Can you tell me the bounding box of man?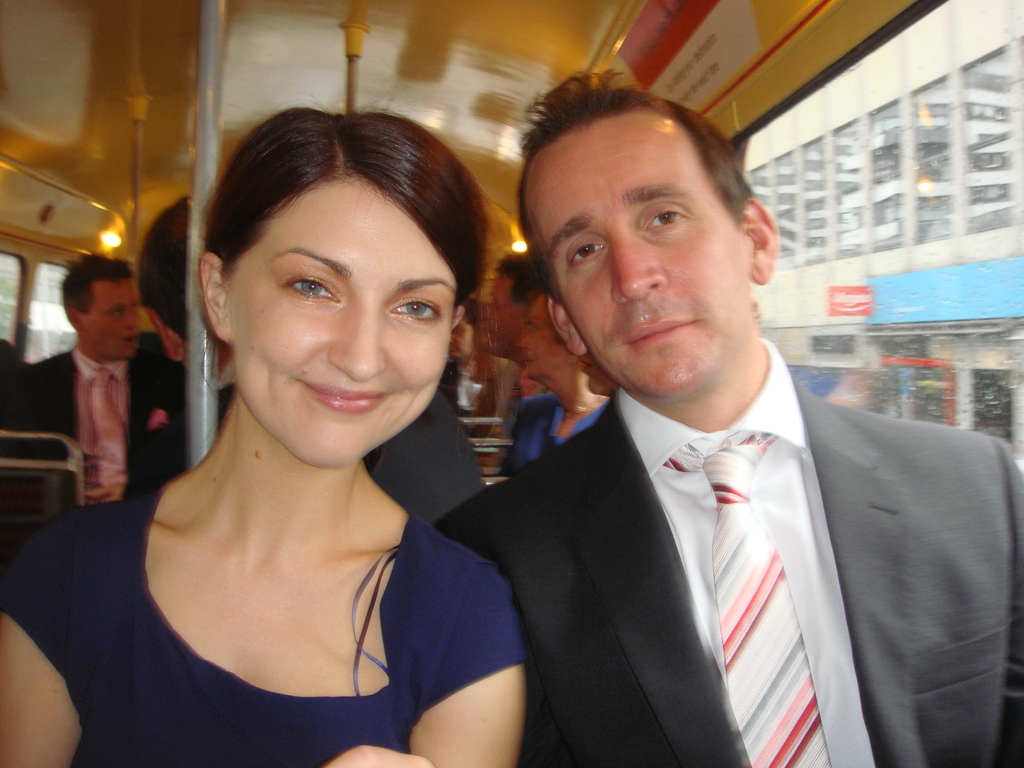
470, 244, 548, 392.
